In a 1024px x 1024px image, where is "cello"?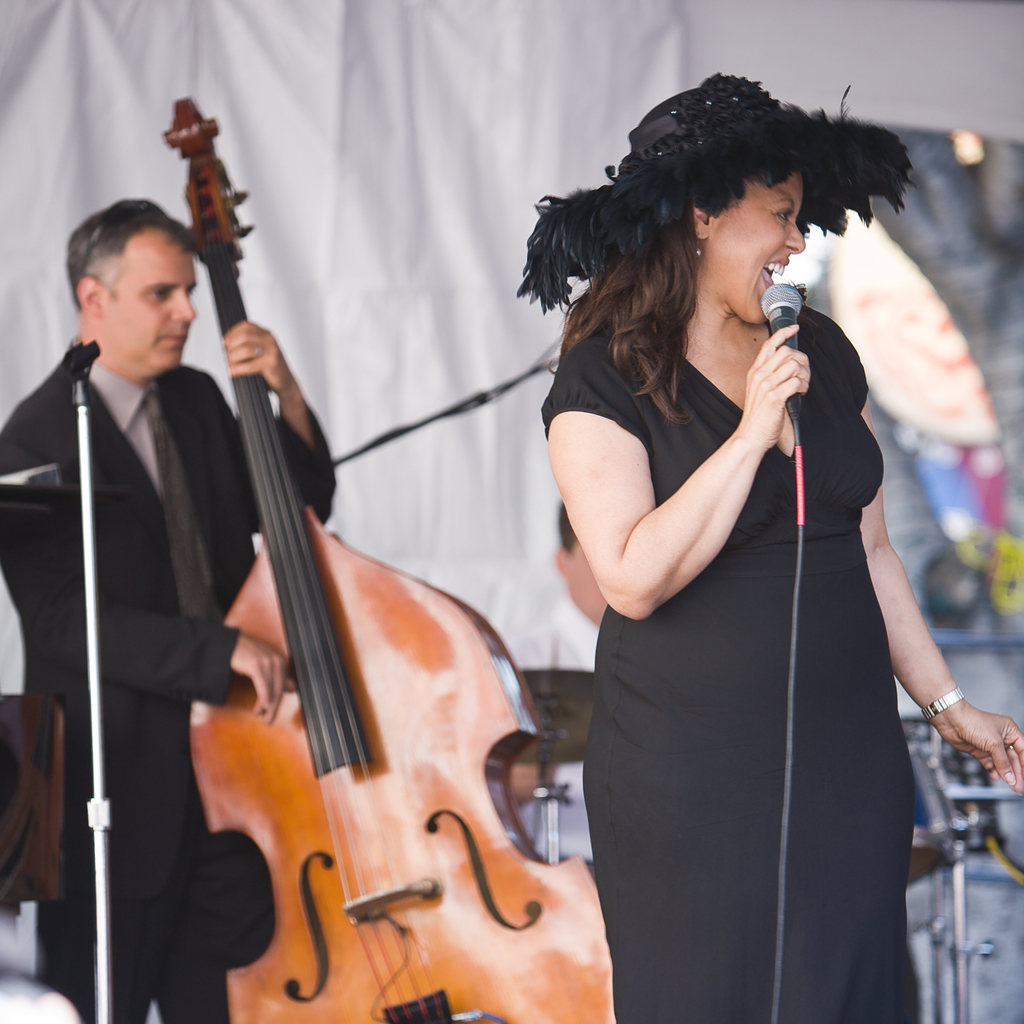
rect(171, 99, 619, 1023).
